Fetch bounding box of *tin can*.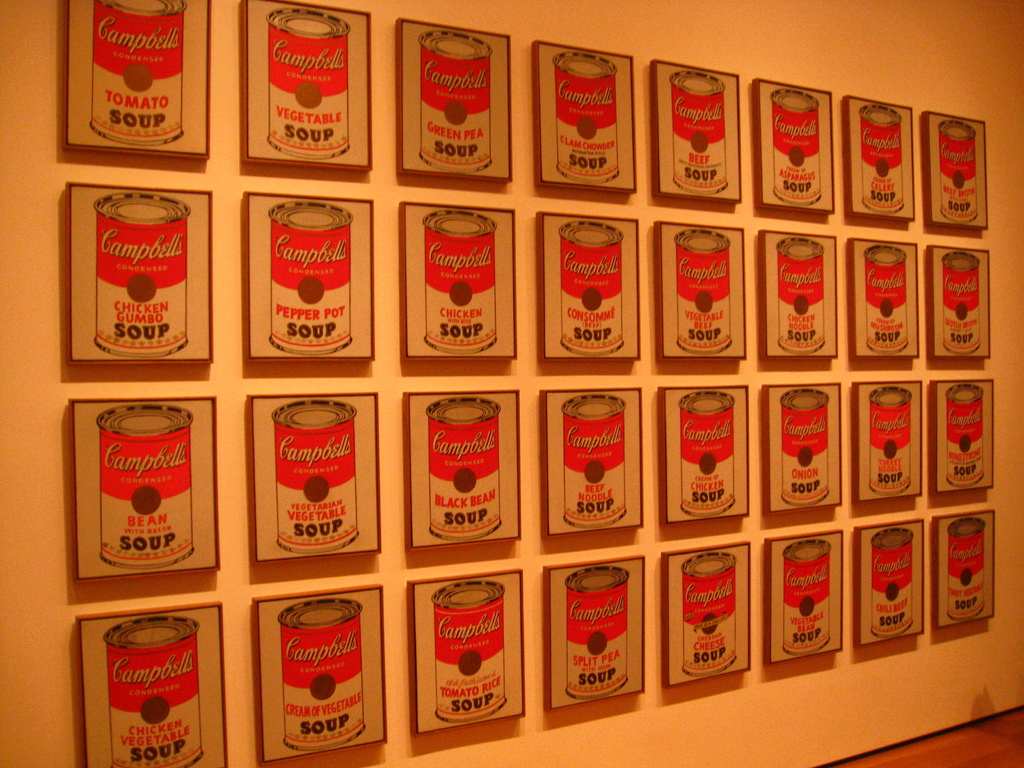
Bbox: 677 392 737 524.
